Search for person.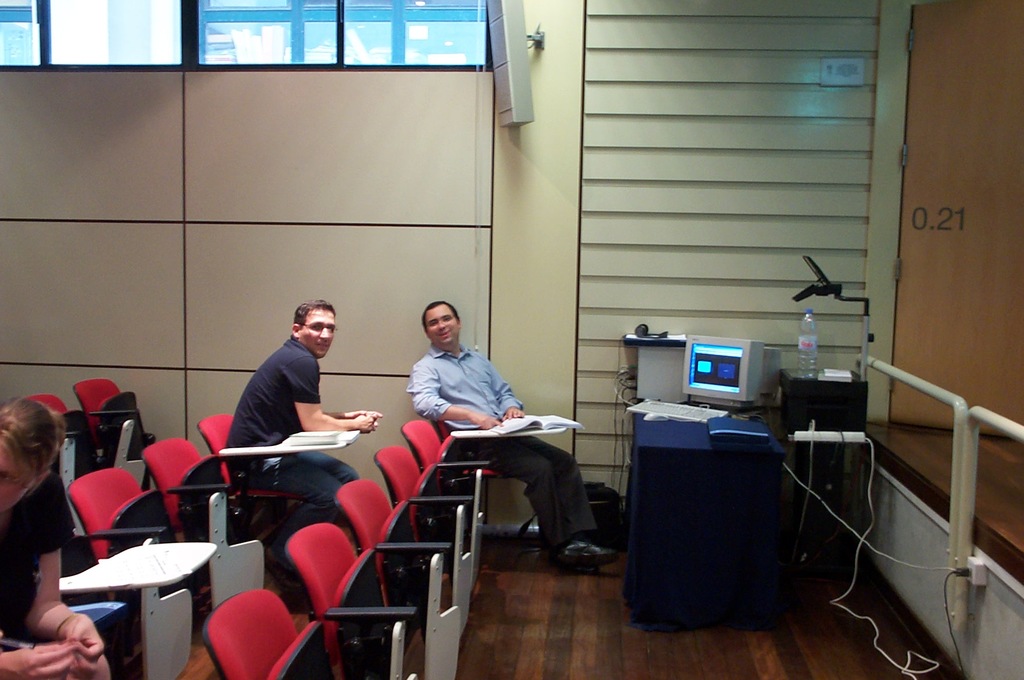
Found at 404:294:614:575.
